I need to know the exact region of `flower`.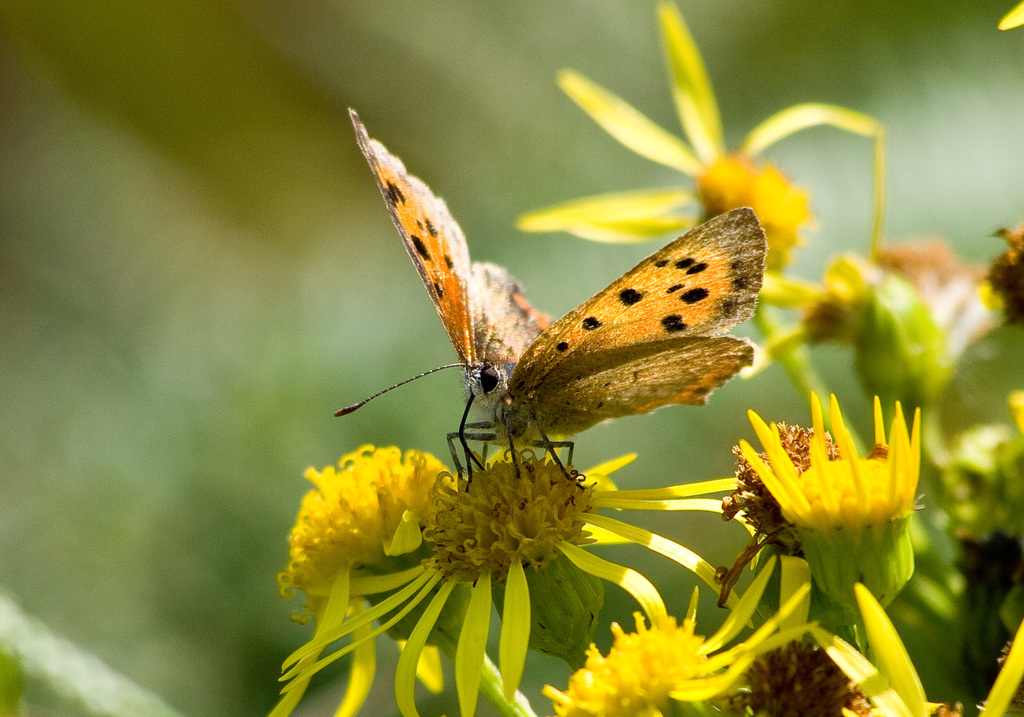
Region: x1=561, y1=552, x2=825, y2=716.
